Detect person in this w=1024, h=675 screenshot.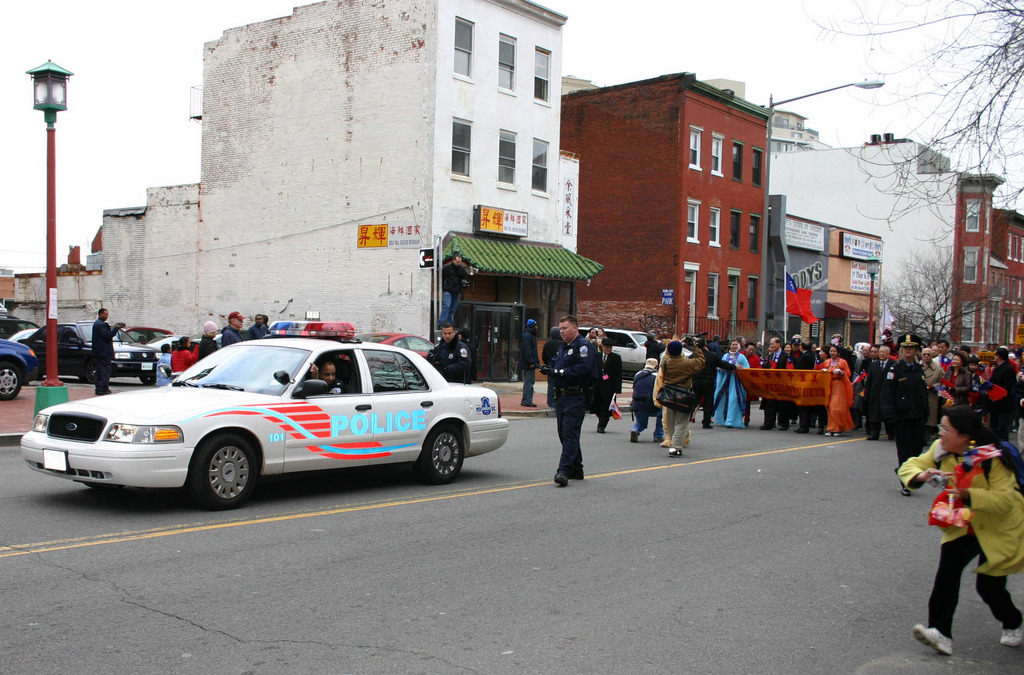
Detection: 308:362:342:395.
